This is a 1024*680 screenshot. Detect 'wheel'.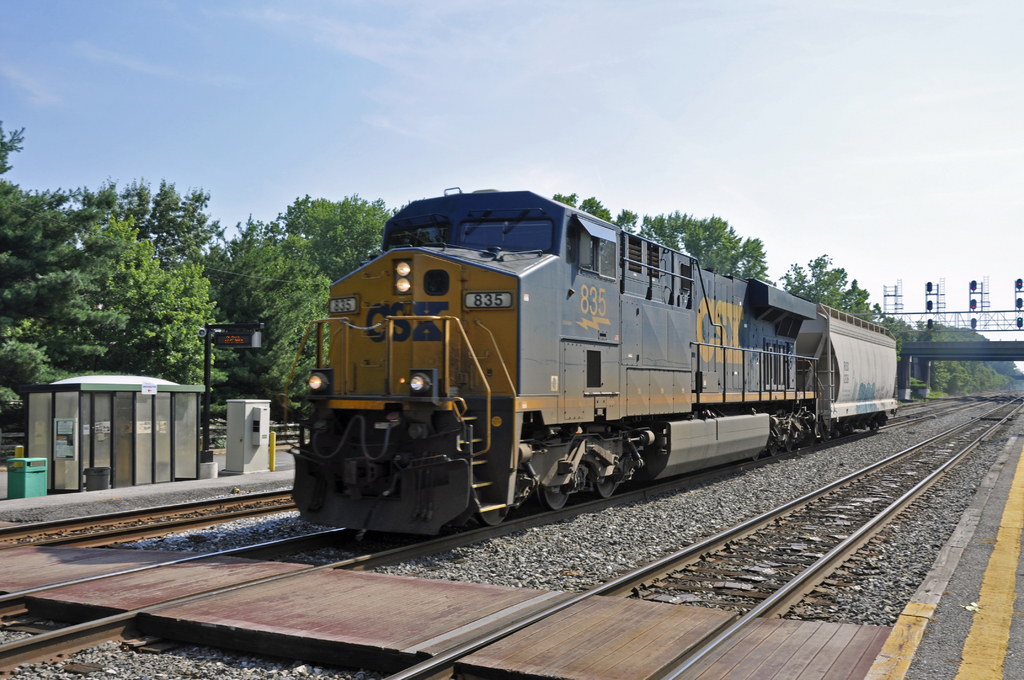
598/478/615/508.
